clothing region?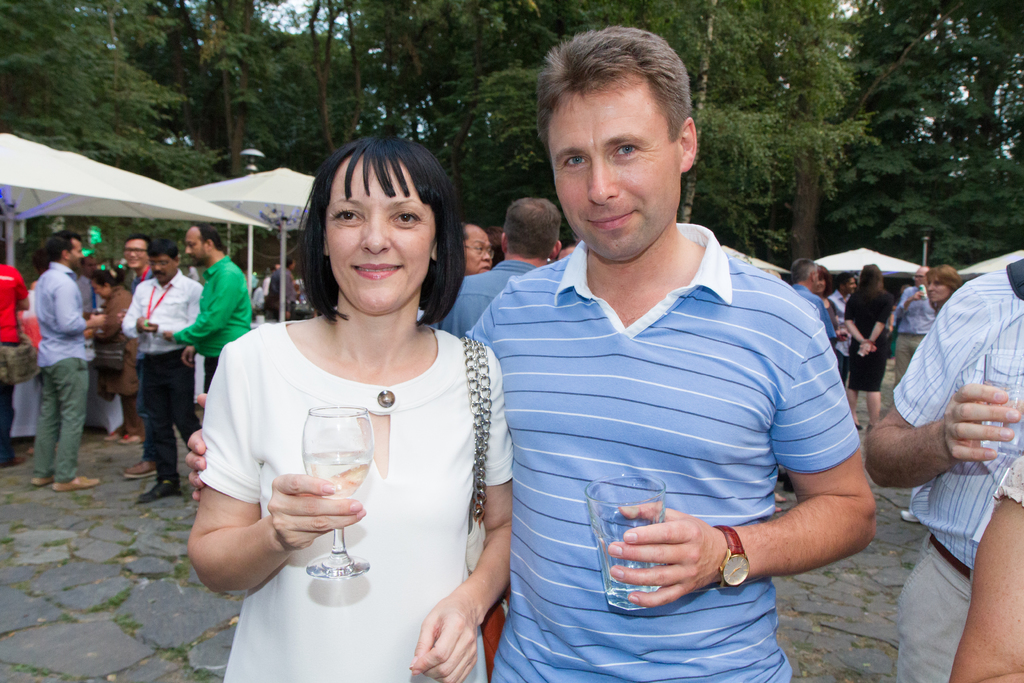
left=441, top=263, right=532, bottom=336
